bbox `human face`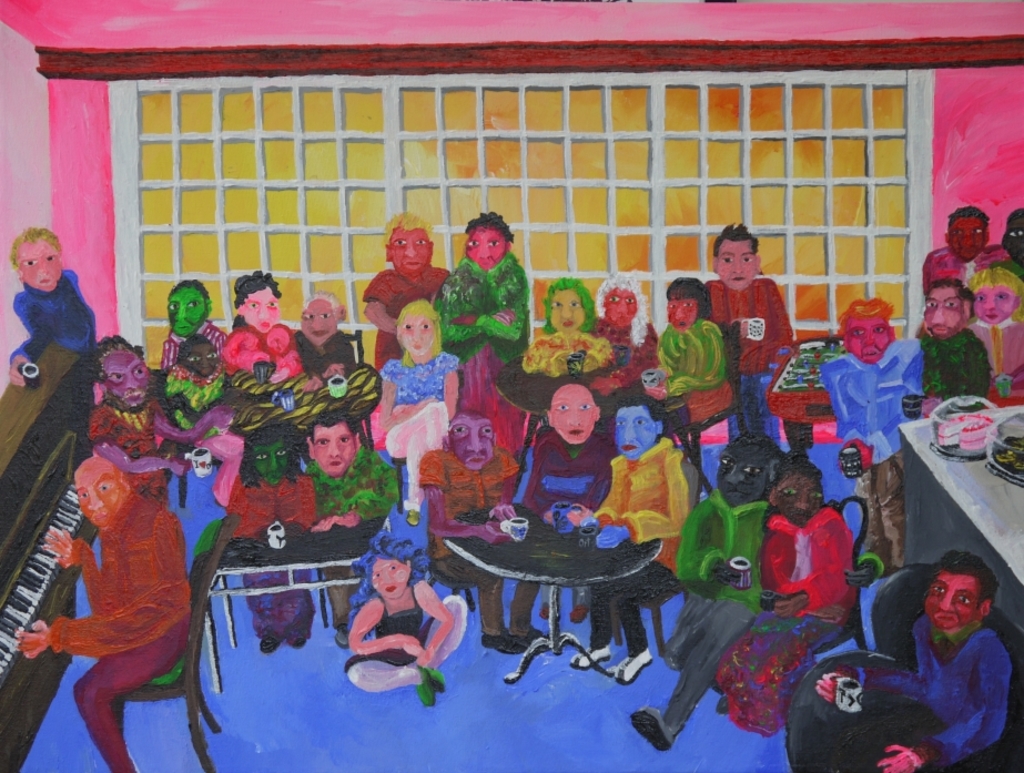
Rect(369, 556, 412, 600)
